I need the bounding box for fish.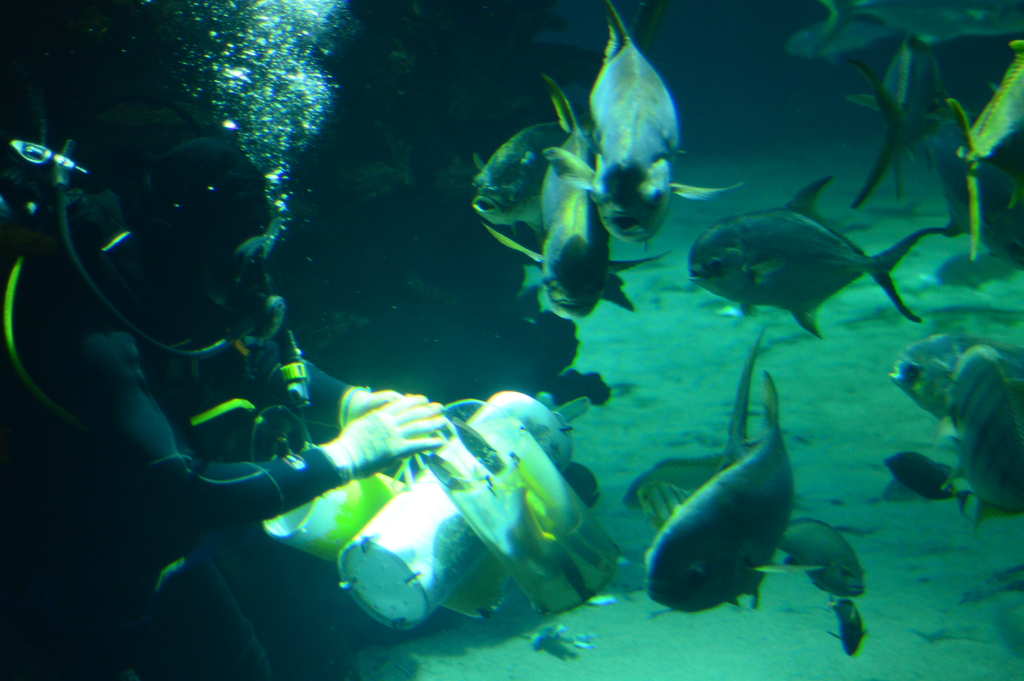
Here it is: (x1=849, y1=41, x2=944, y2=206).
